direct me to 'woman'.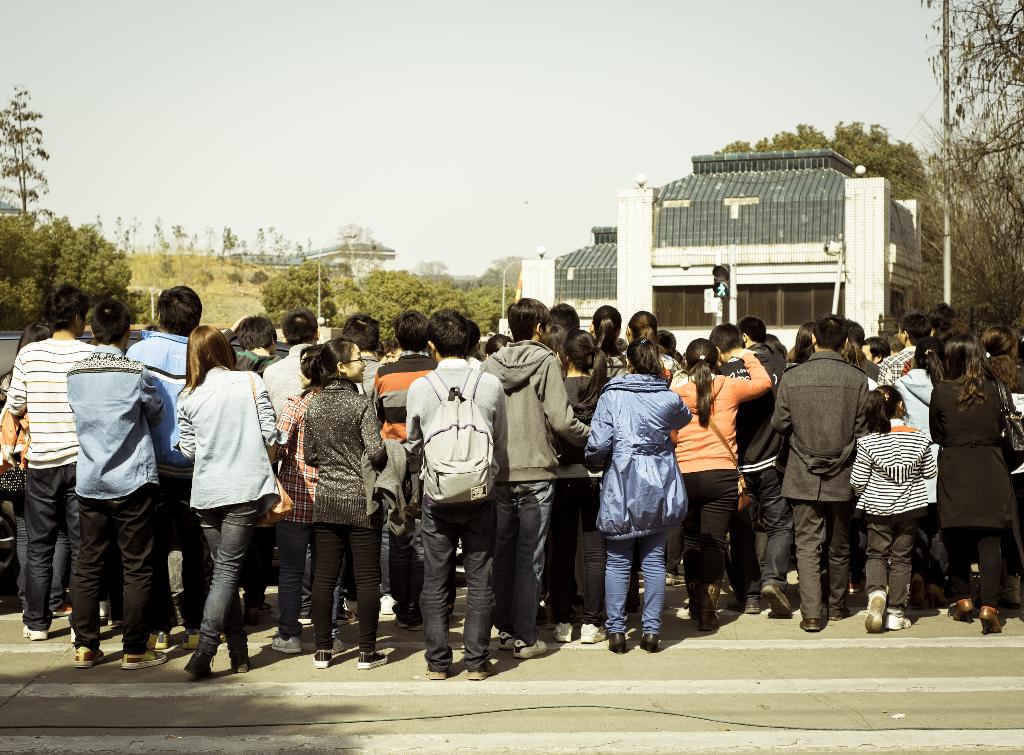
Direction: Rect(545, 335, 620, 644).
